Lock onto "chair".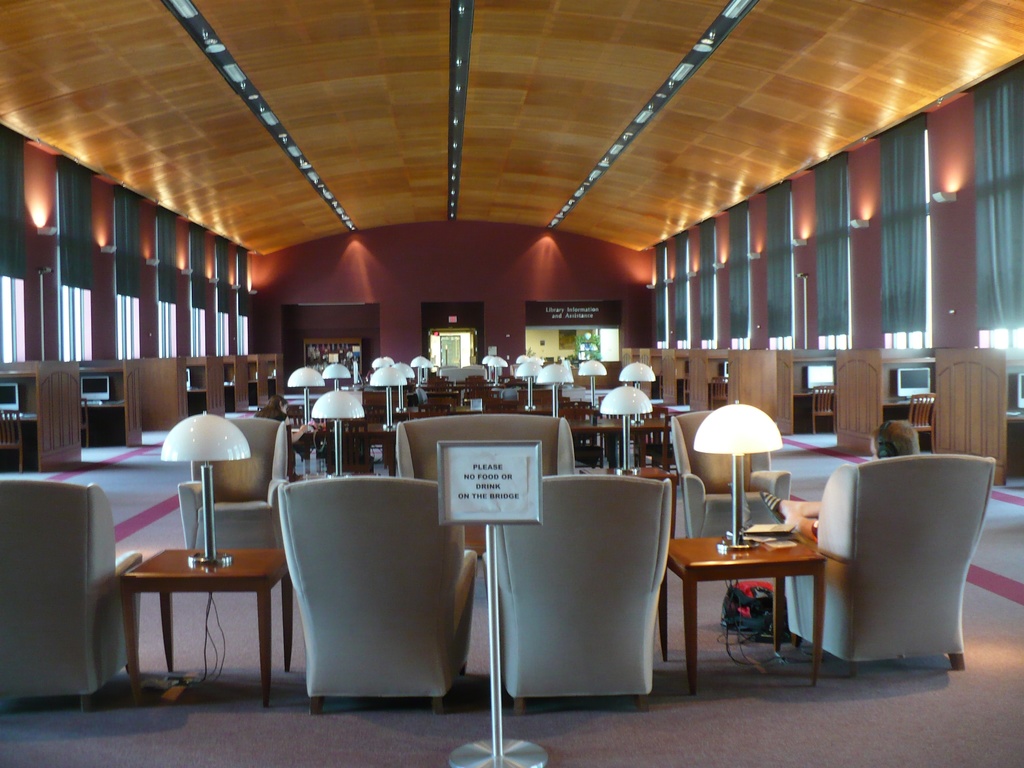
Locked: box=[710, 373, 727, 408].
